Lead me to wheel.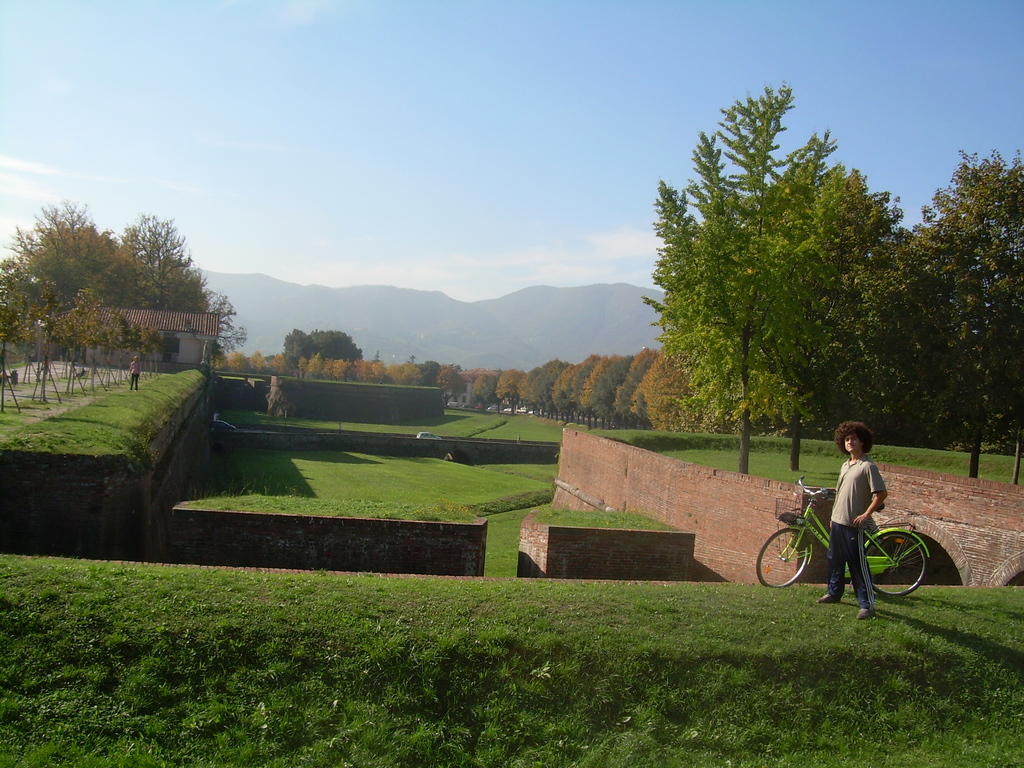
Lead to {"x1": 749, "y1": 524, "x2": 815, "y2": 592}.
